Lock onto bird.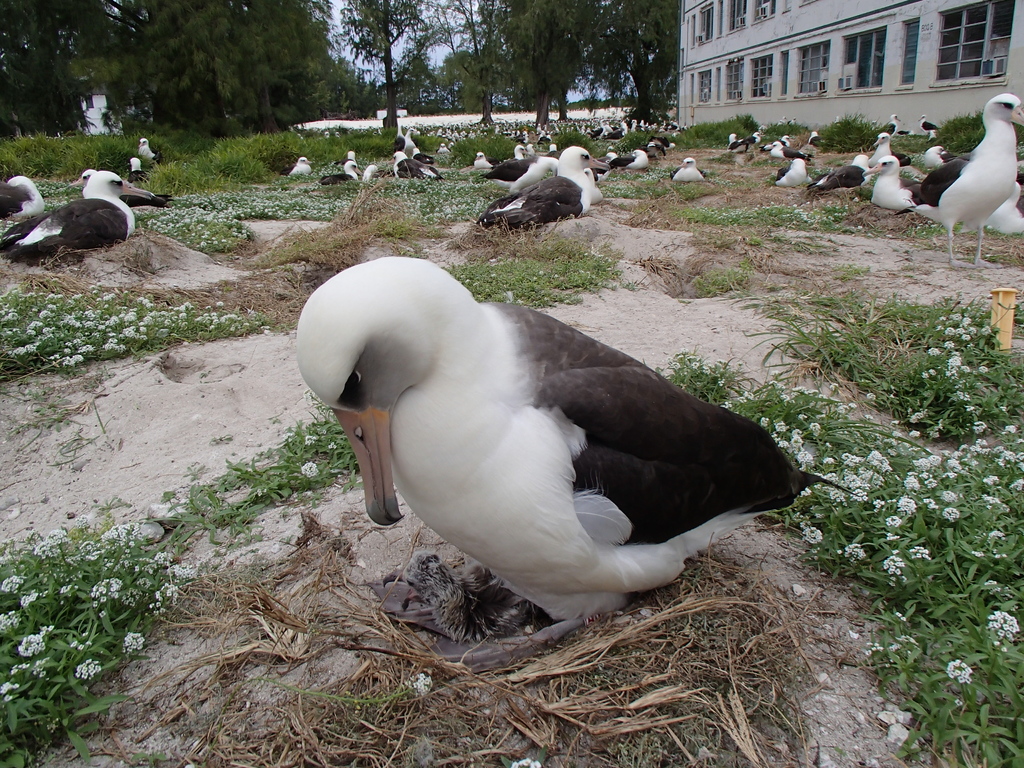
Locked: l=771, t=118, r=785, b=127.
